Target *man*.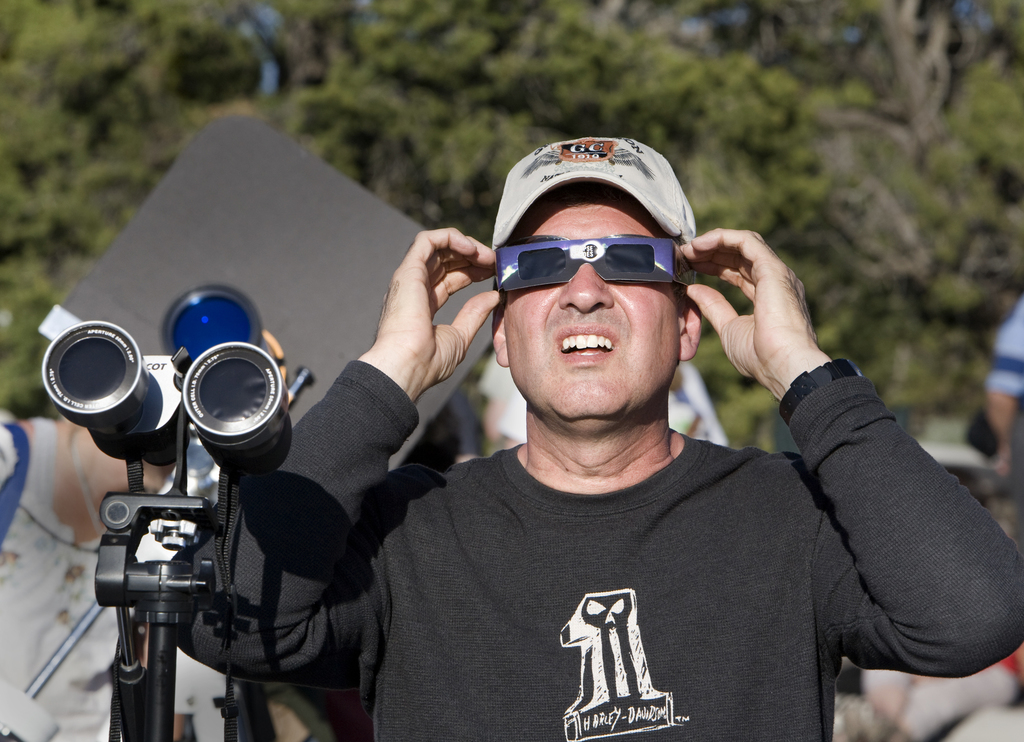
Target region: 276,113,971,741.
